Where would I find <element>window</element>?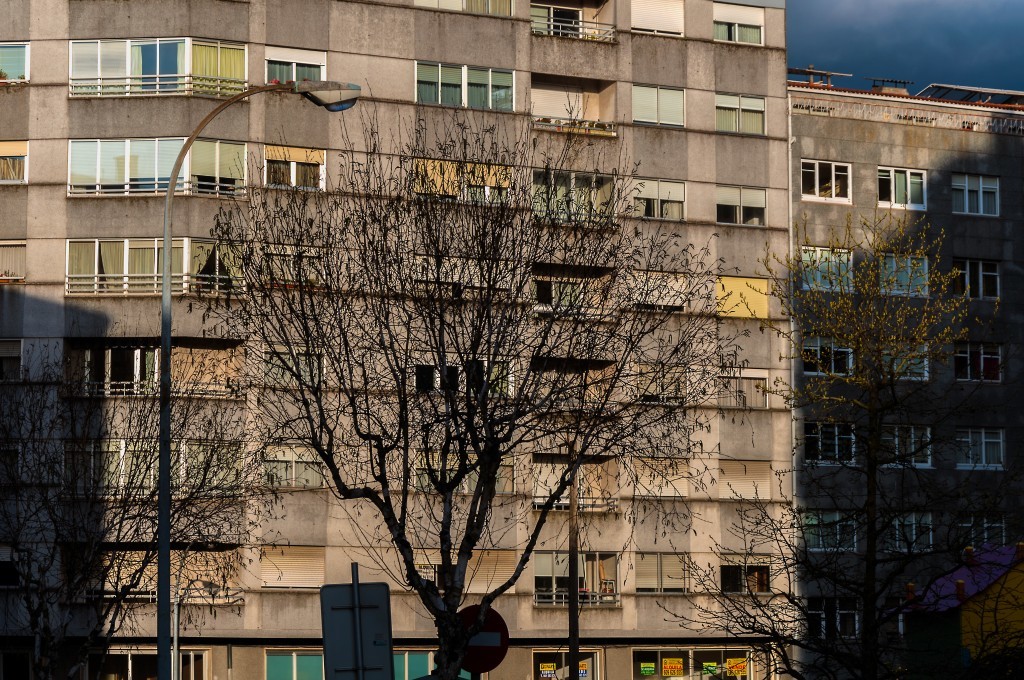
At bbox=[409, 255, 518, 300].
